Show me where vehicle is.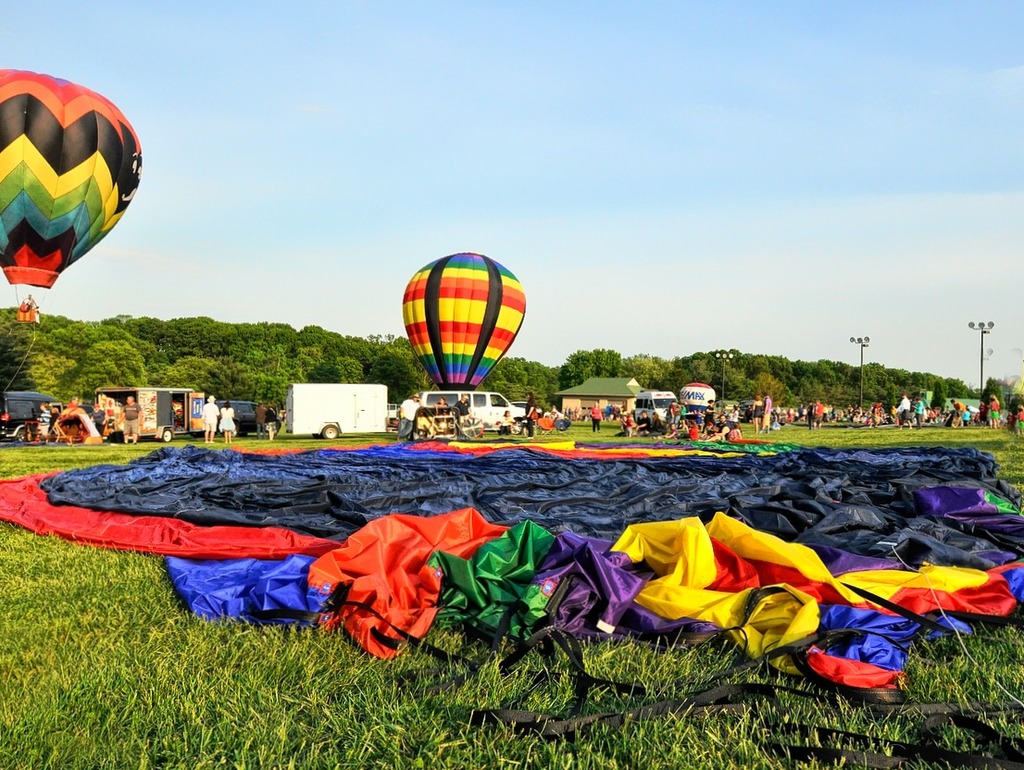
vehicle is at locate(631, 389, 682, 430).
